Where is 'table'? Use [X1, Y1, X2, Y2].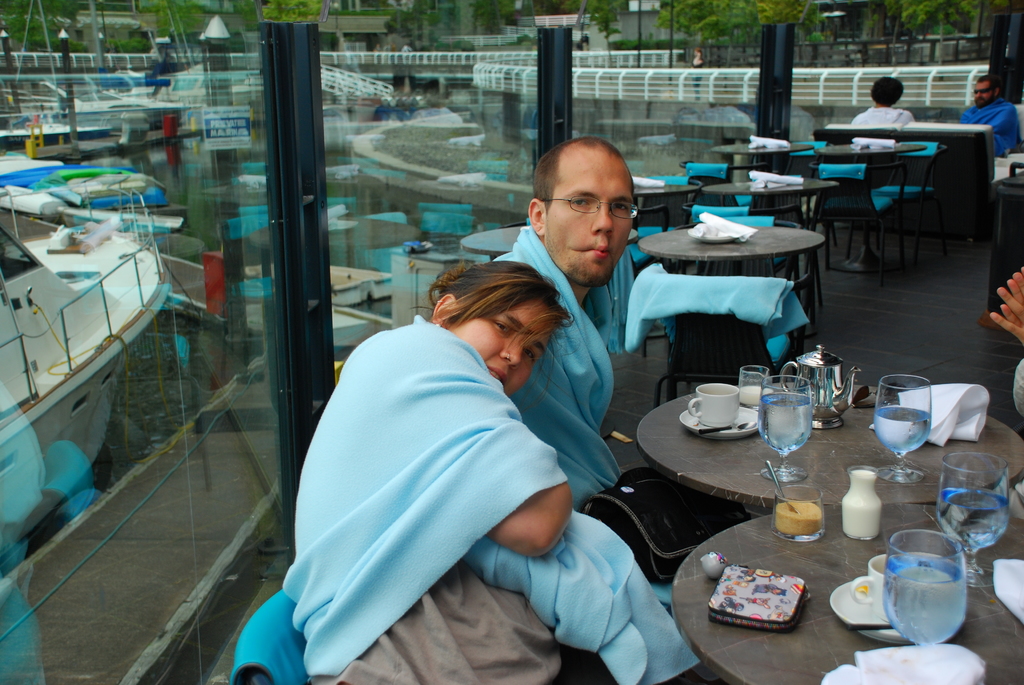
[886, 110, 986, 253].
